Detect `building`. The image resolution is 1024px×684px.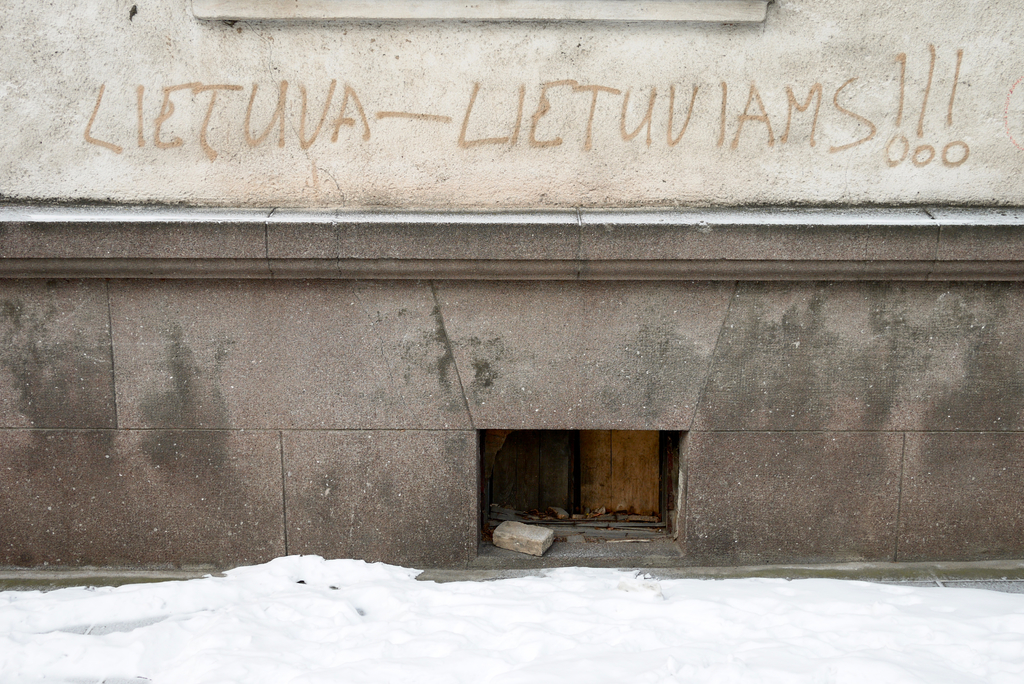
[0,0,1023,587].
